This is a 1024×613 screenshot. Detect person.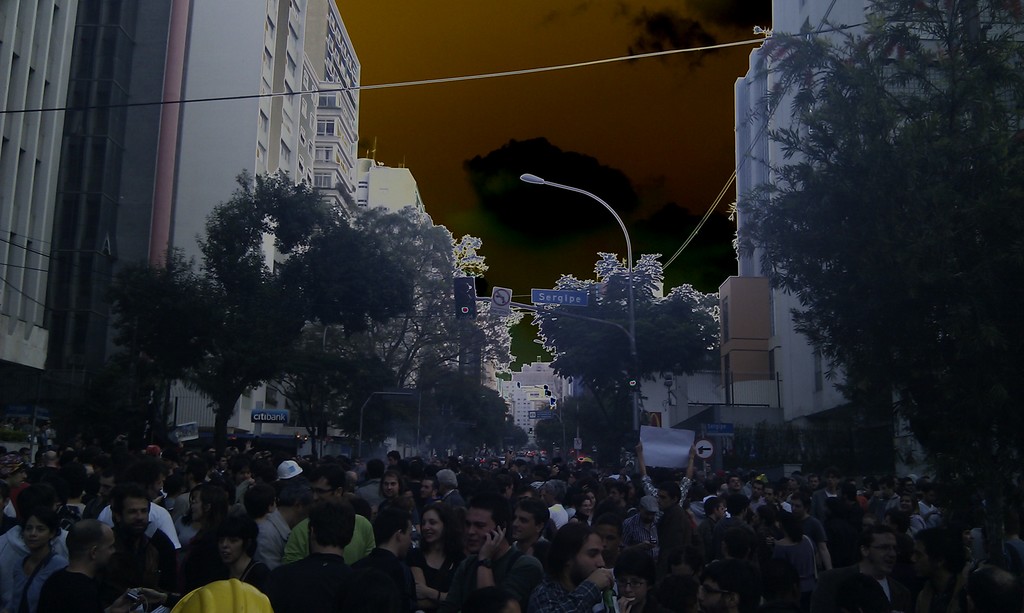
{"x1": 571, "y1": 493, "x2": 592, "y2": 523}.
